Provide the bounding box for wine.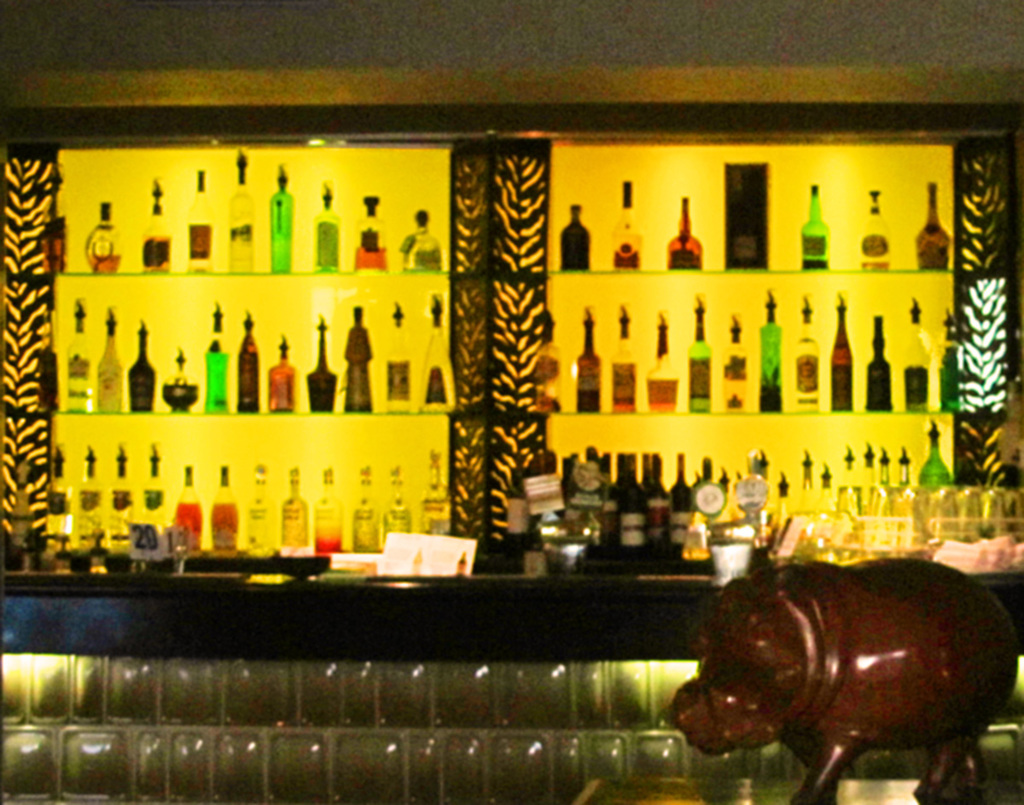
331/300/377/415.
